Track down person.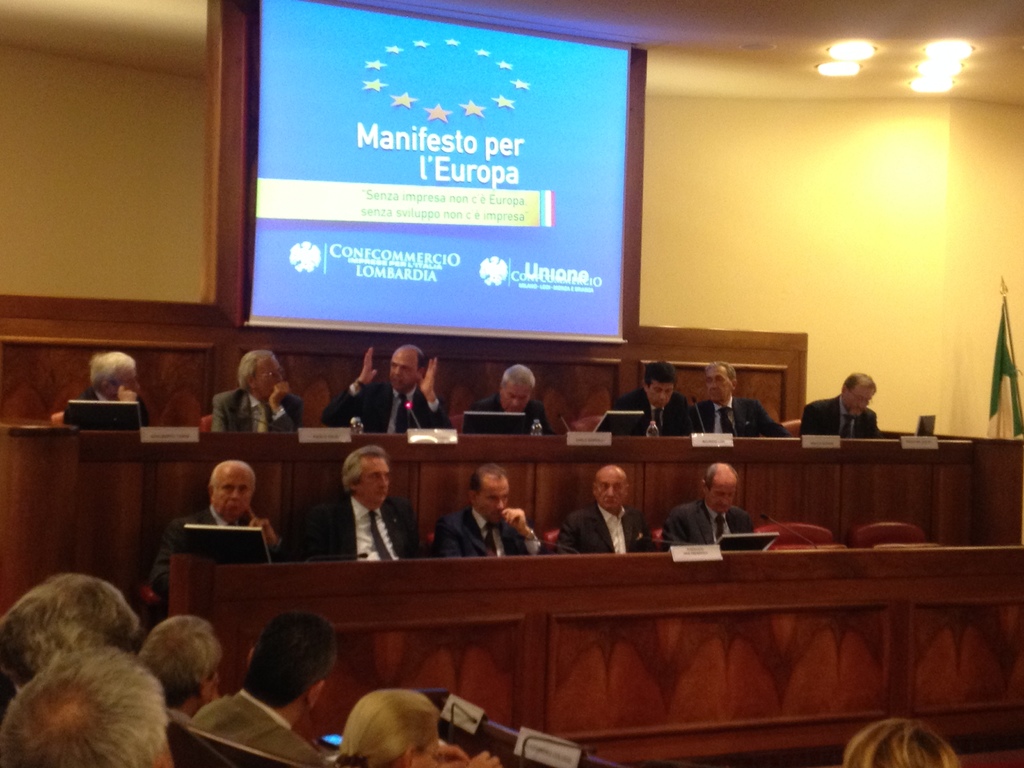
Tracked to [433,461,549,558].
